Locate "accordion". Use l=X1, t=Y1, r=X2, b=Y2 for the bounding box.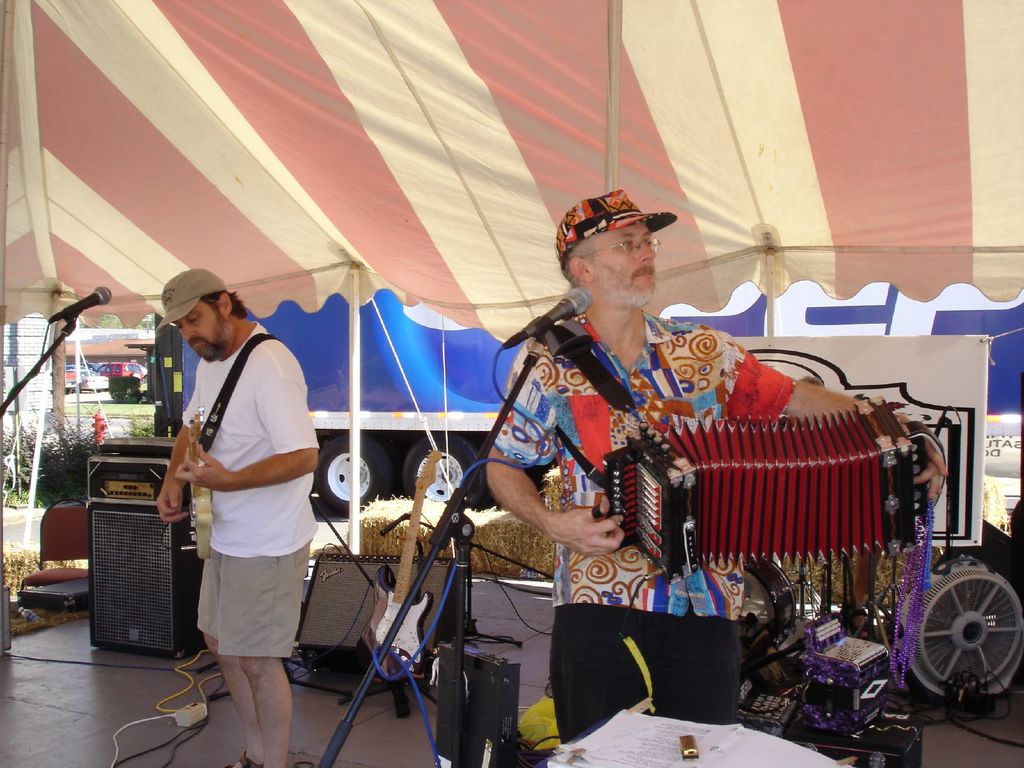
l=594, t=415, r=931, b=604.
